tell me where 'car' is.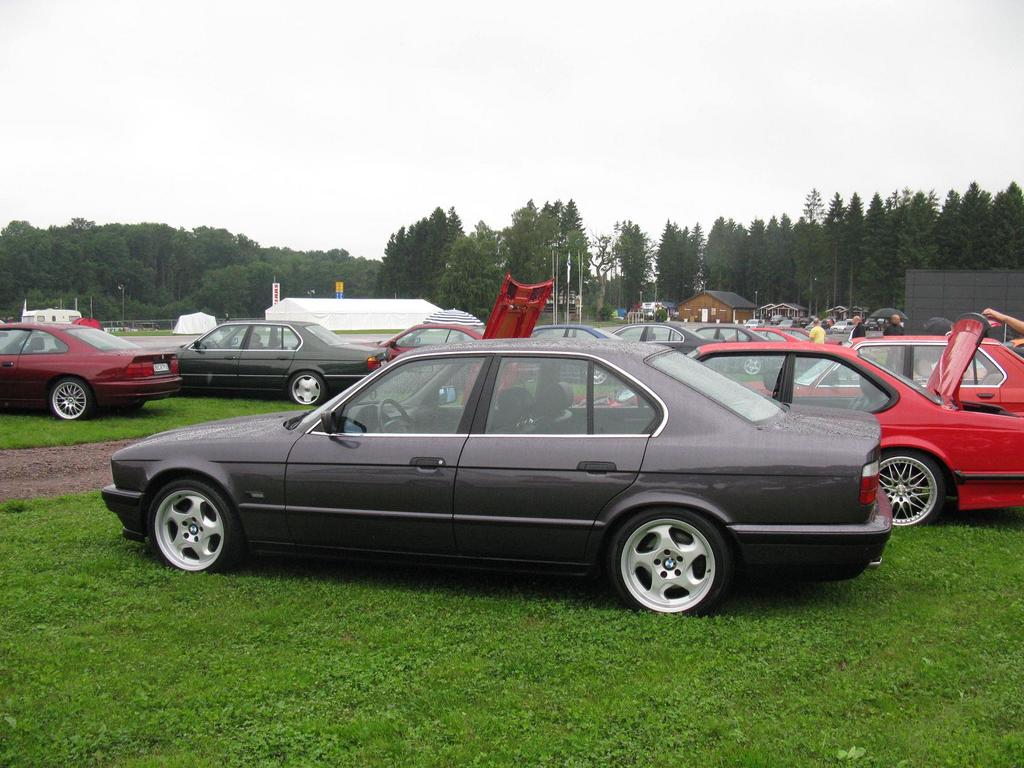
'car' is at [x1=0, y1=312, x2=181, y2=422].
